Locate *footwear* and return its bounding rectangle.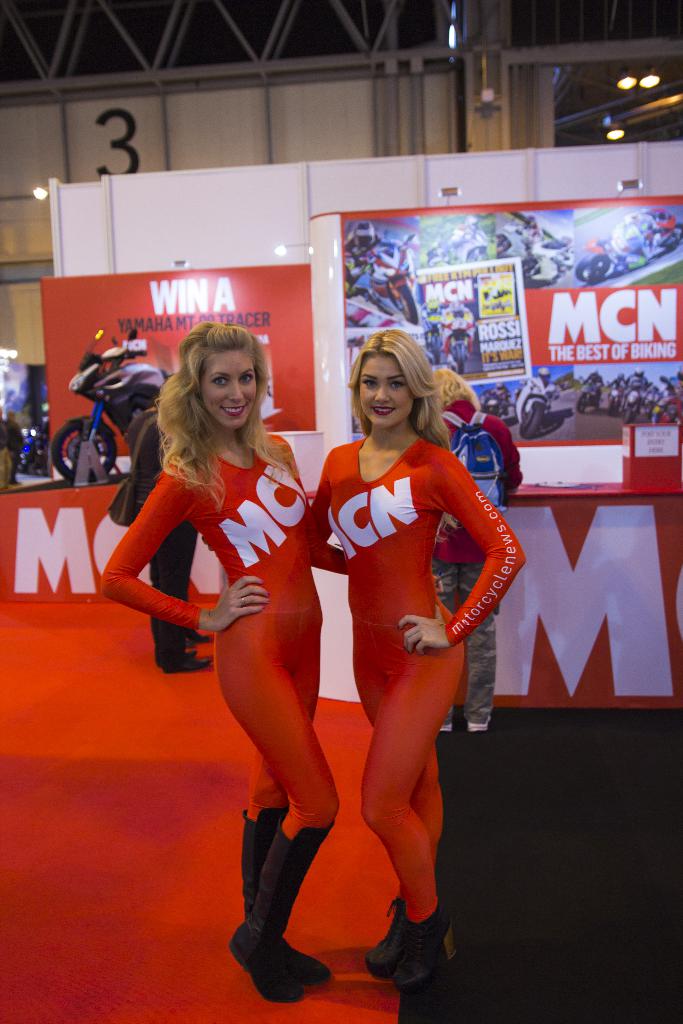
x1=188, y1=631, x2=207, y2=643.
